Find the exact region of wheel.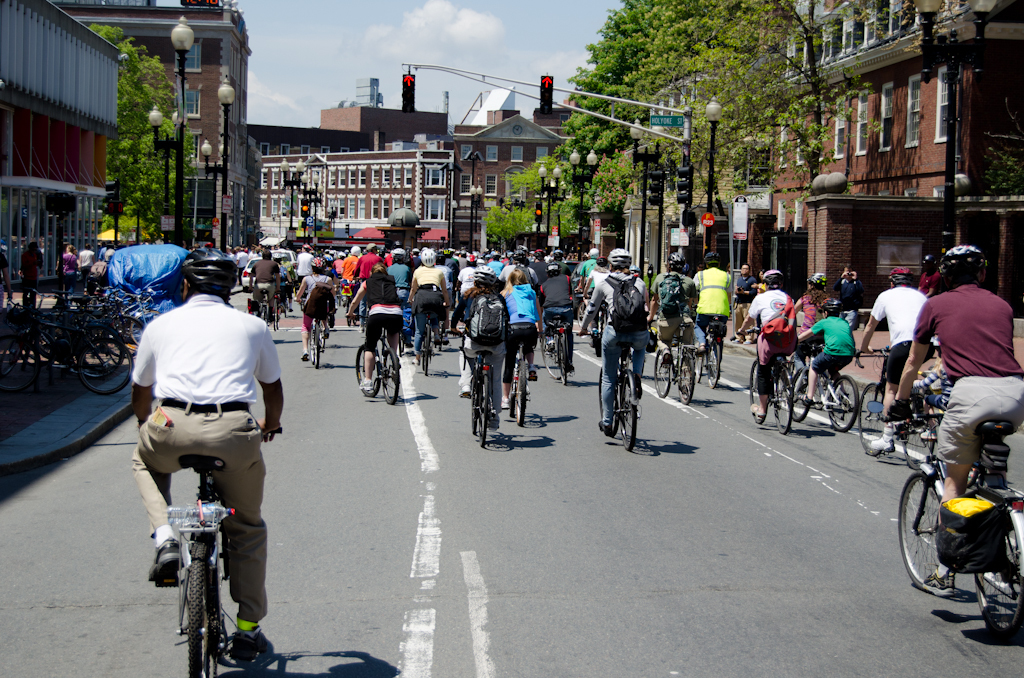
Exact region: x1=194, y1=523, x2=227, y2=662.
